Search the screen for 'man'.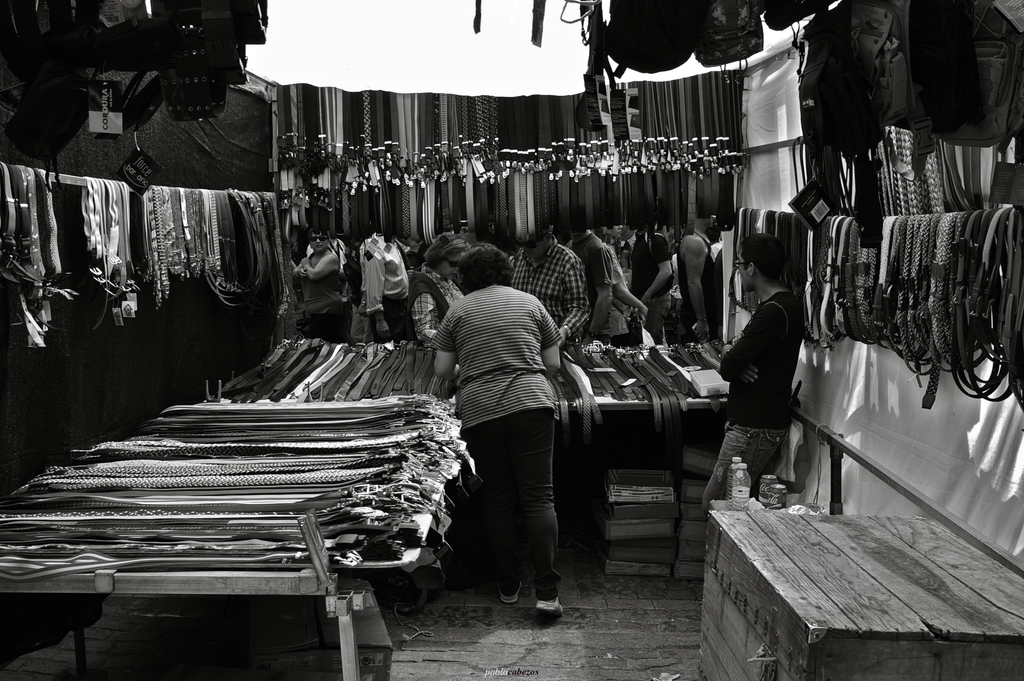
Found at l=675, t=215, r=717, b=343.
